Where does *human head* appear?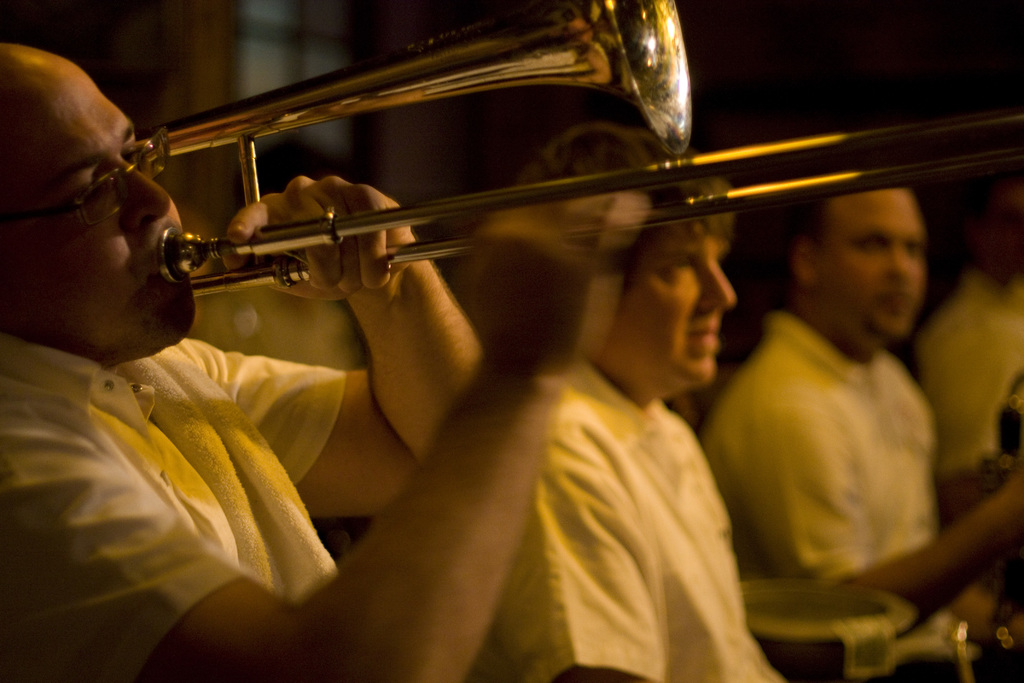
Appears at crop(972, 176, 1023, 280).
